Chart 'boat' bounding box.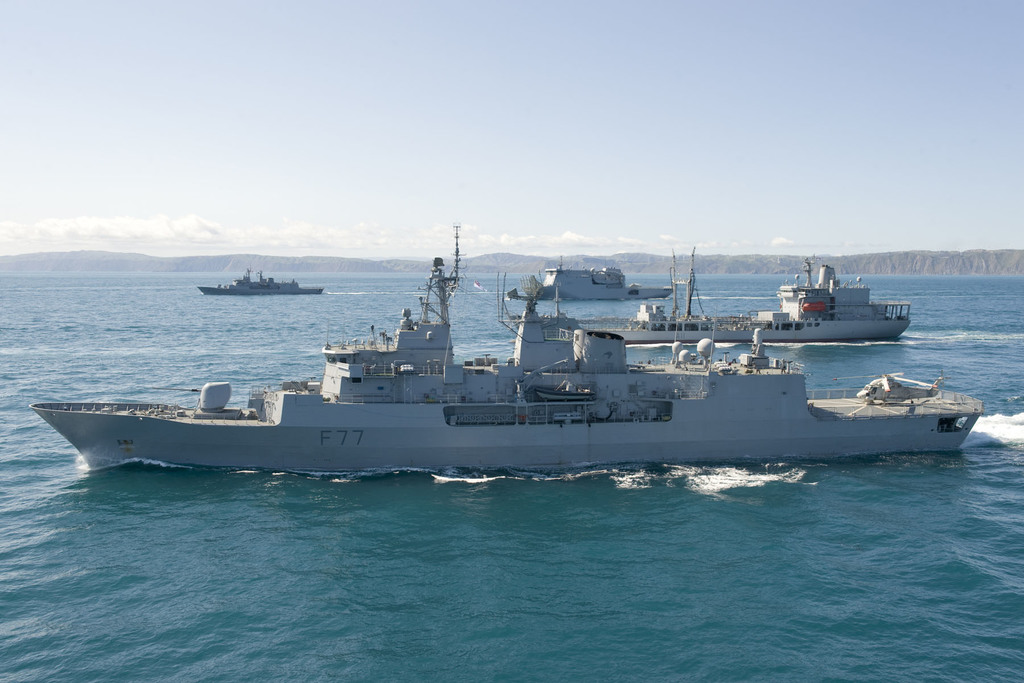
Charted: 502:255:912:344.
